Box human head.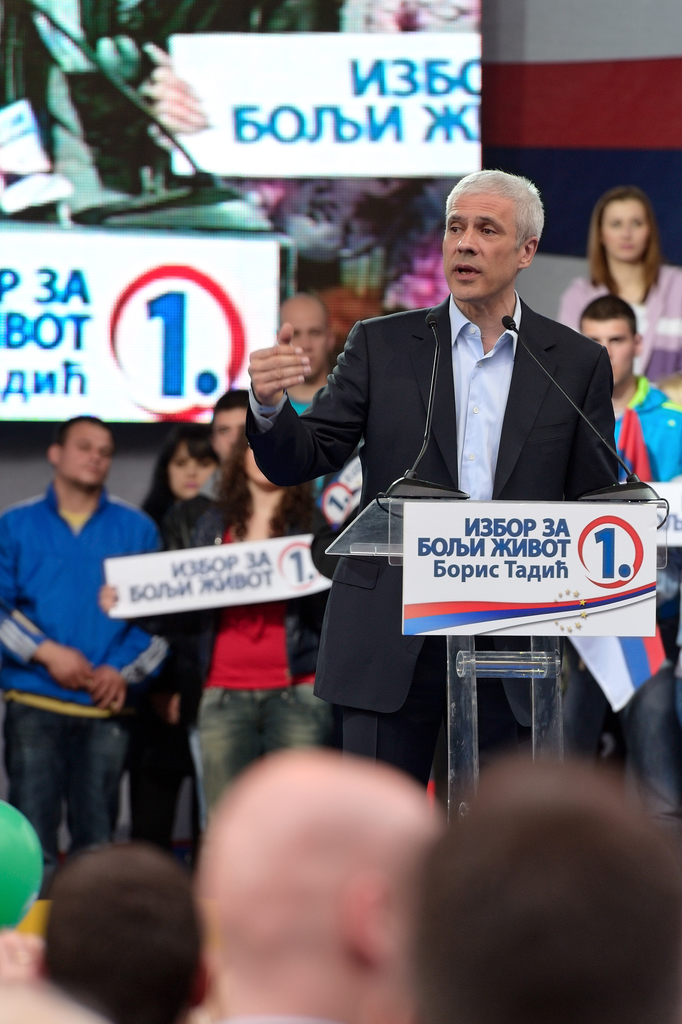
418, 750, 681, 1023.
